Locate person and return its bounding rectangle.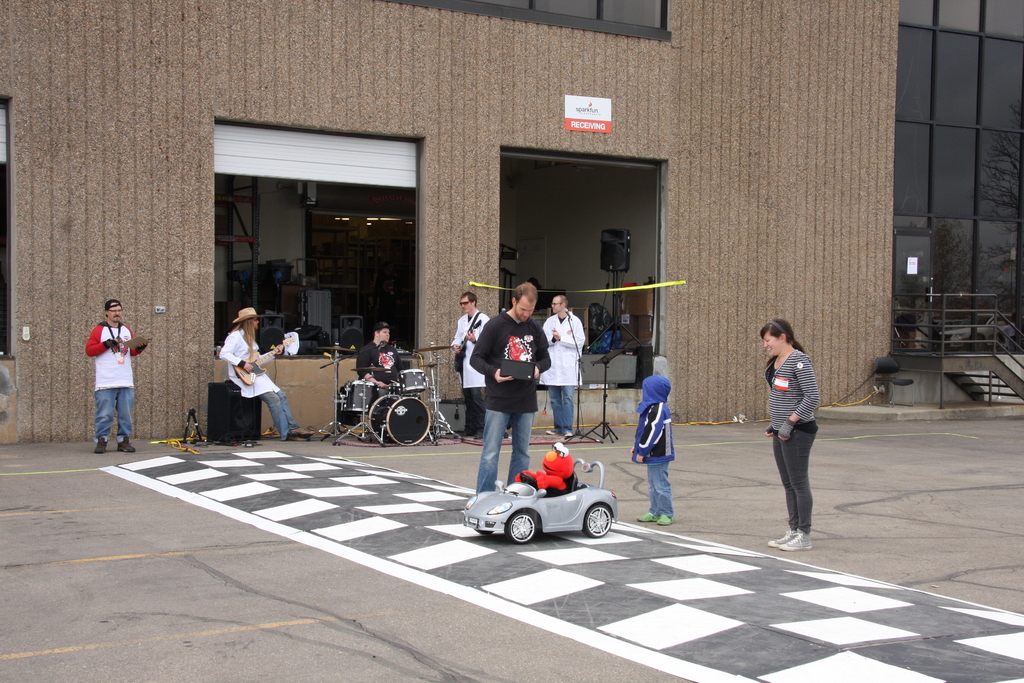
x1=458, y1=283, x2=551, y2=493.
